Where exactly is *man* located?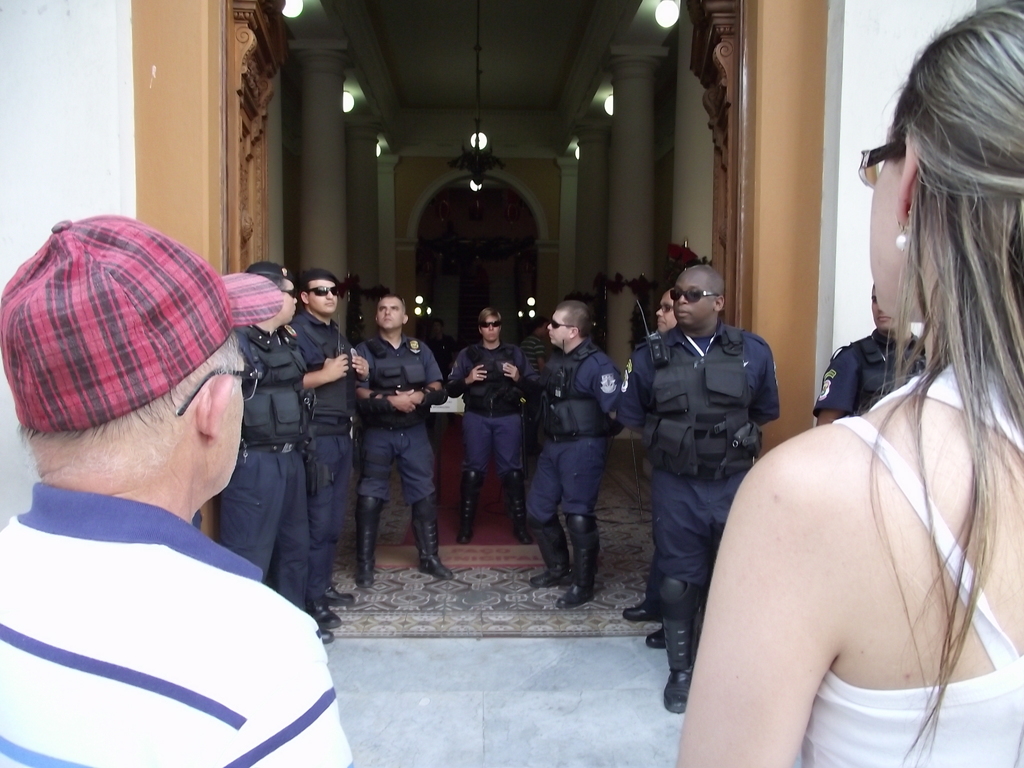
Its bounding box is pyautogui.locateOnScreen(353, 295, 461, 583).
